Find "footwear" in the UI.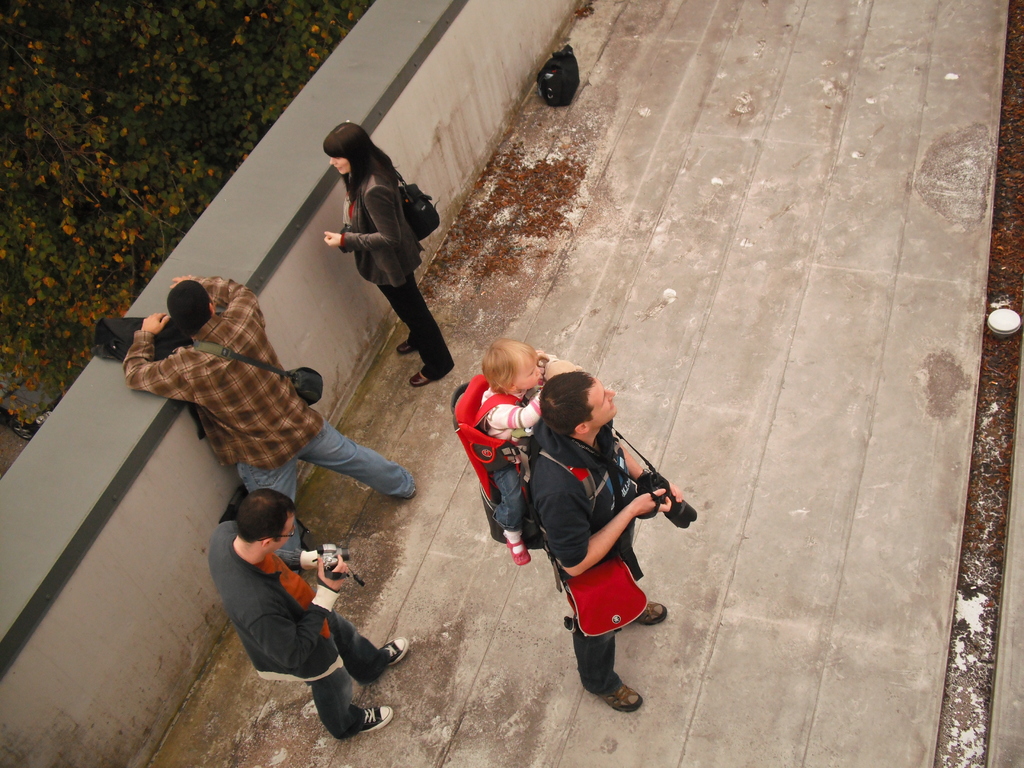
UI element at box(394, 471, 422, 497).
